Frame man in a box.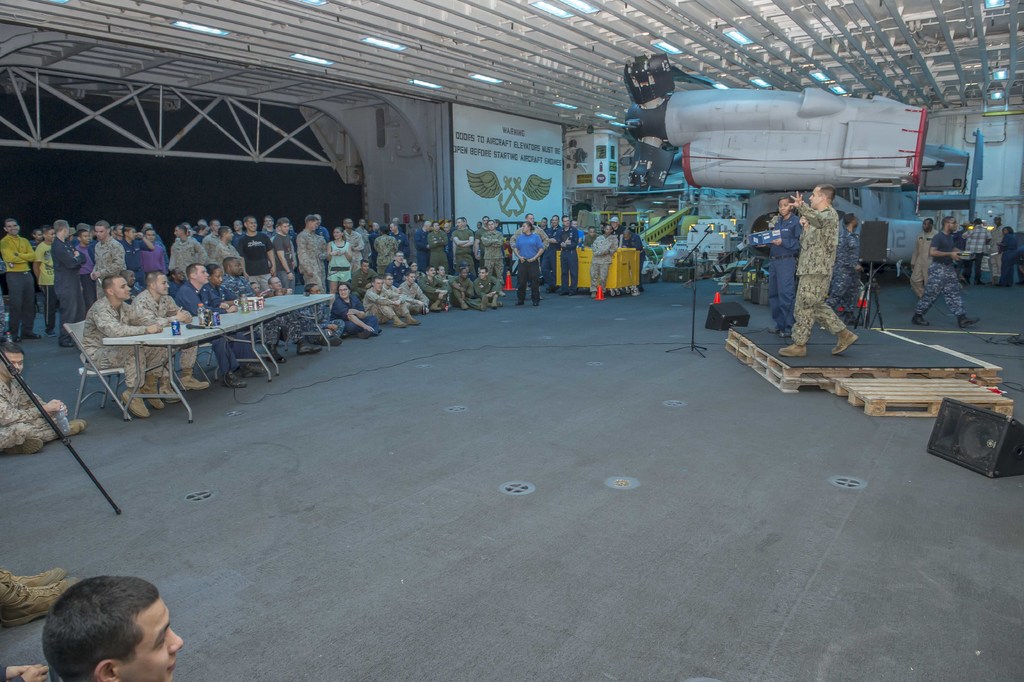
[909, 216, 940, 300].
